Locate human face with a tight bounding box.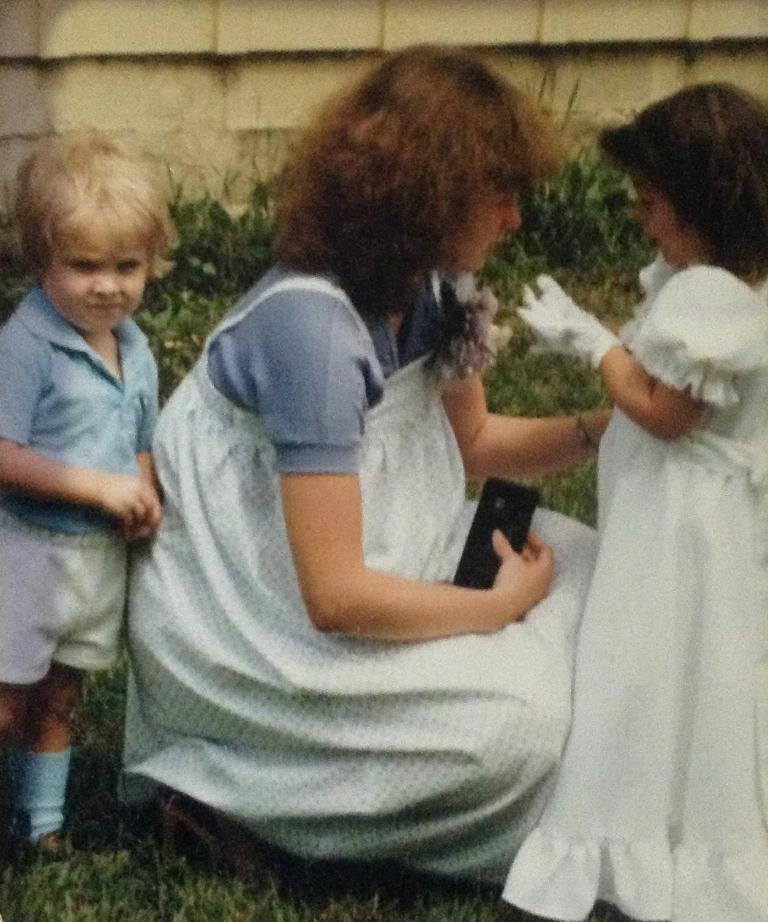
crop(39, 227, 152, 333).
